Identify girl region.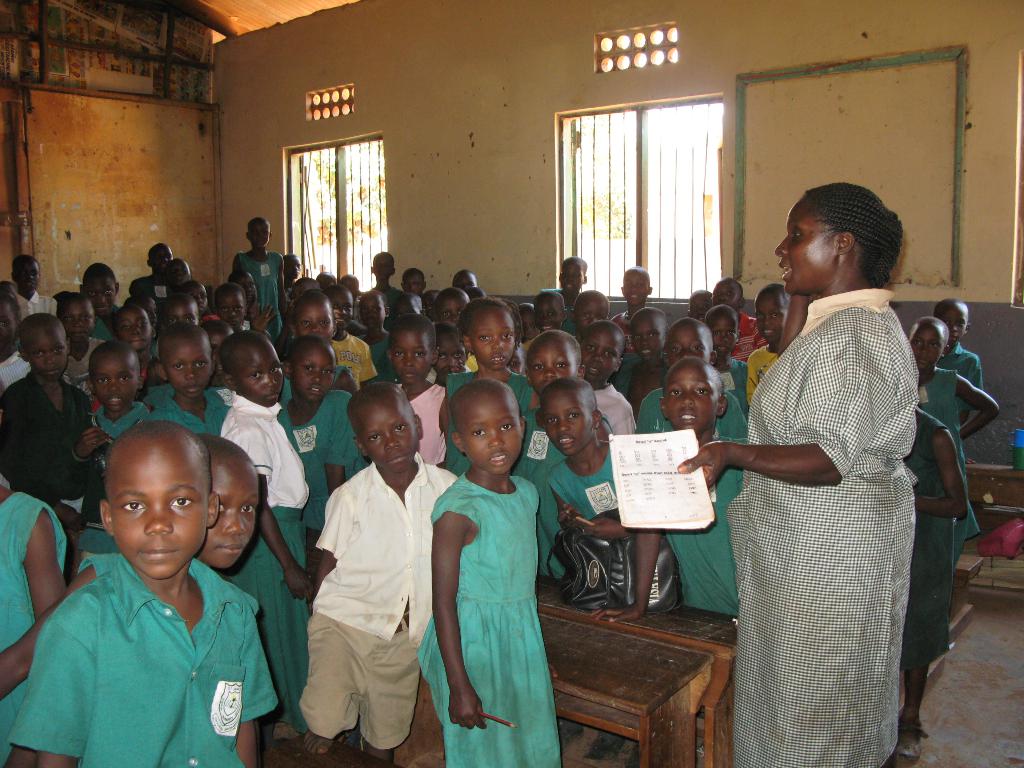
Region: Rect(212, 329, 313, 767).
